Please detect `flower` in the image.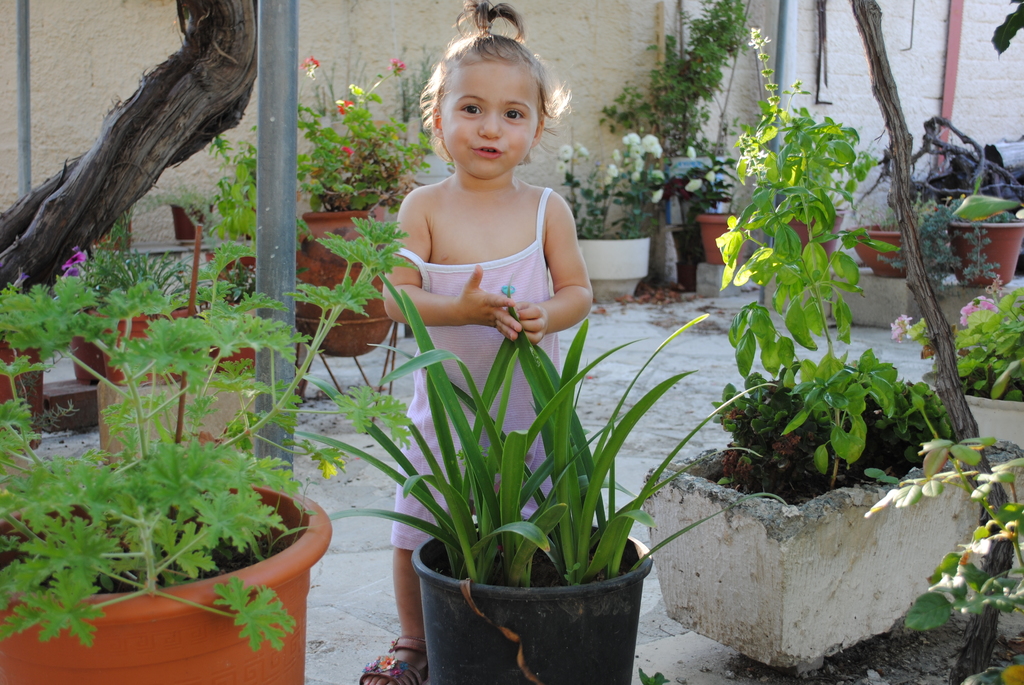
Rect(342, 145, 352, 156).
